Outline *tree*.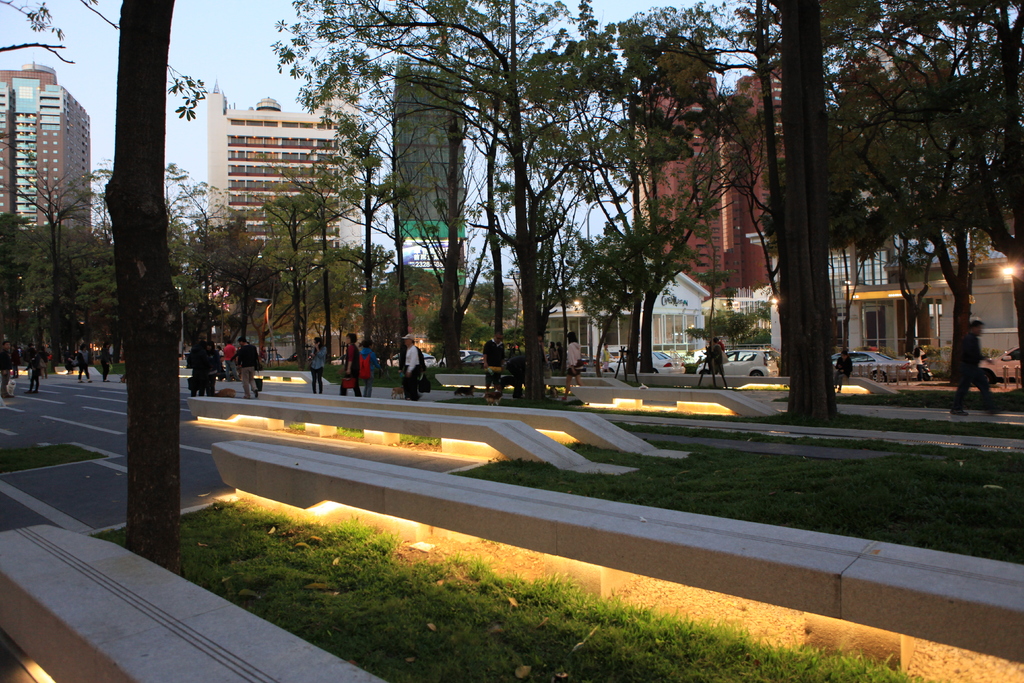
Outline: (376, 255, 472, 365).
